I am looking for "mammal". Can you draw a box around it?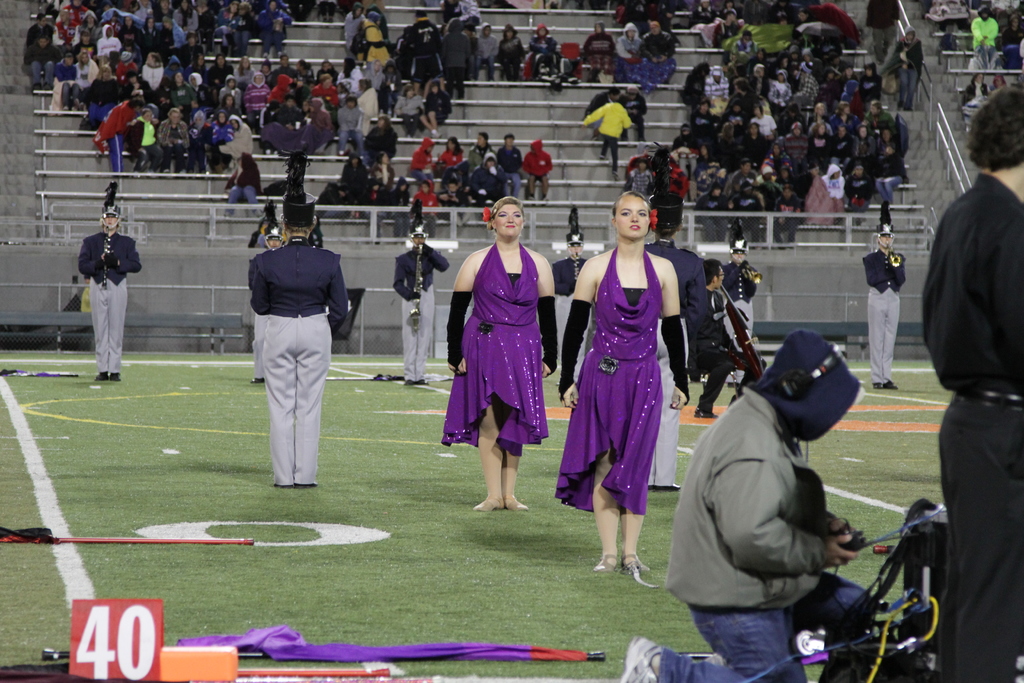
Sure, the bounding box is detection(366, 54, 381, 85).
